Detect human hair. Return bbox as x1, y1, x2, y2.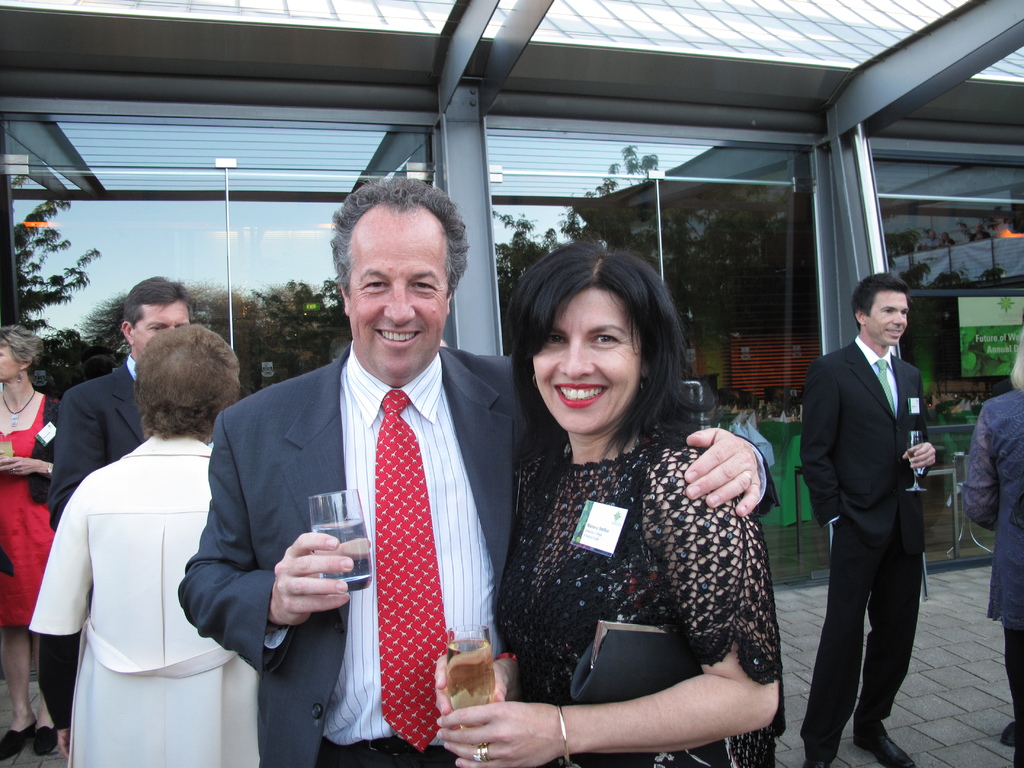
132, 323, 242, 438.
